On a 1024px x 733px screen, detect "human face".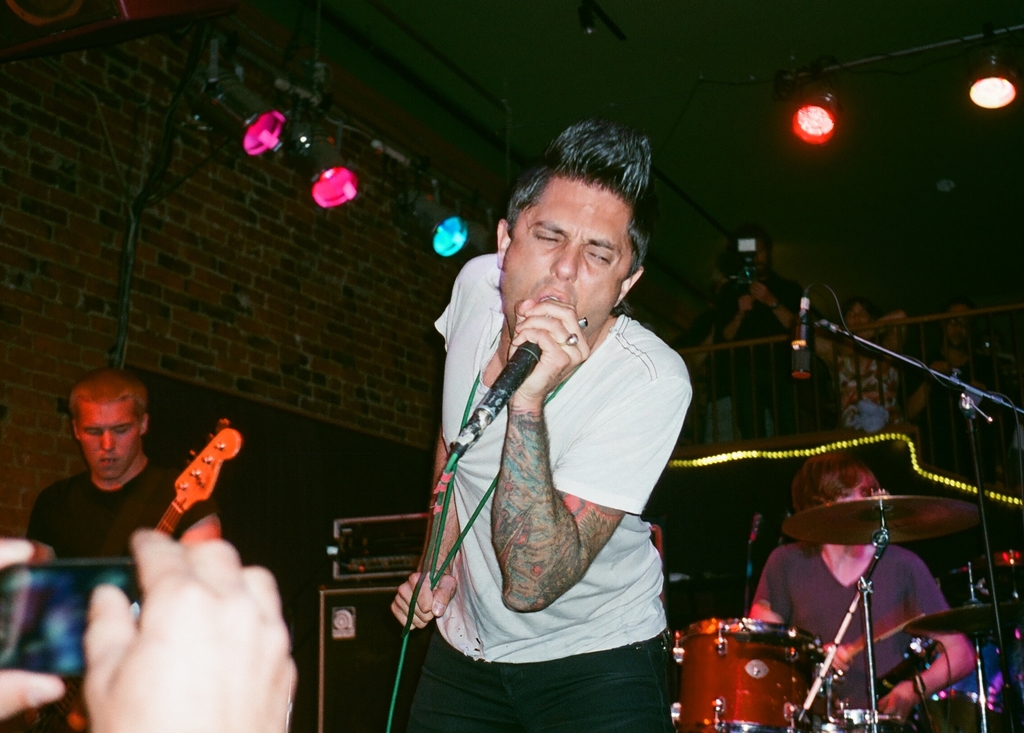
{"x1": 831, "y1": 468, "x2": 882, "y2": 503}.
